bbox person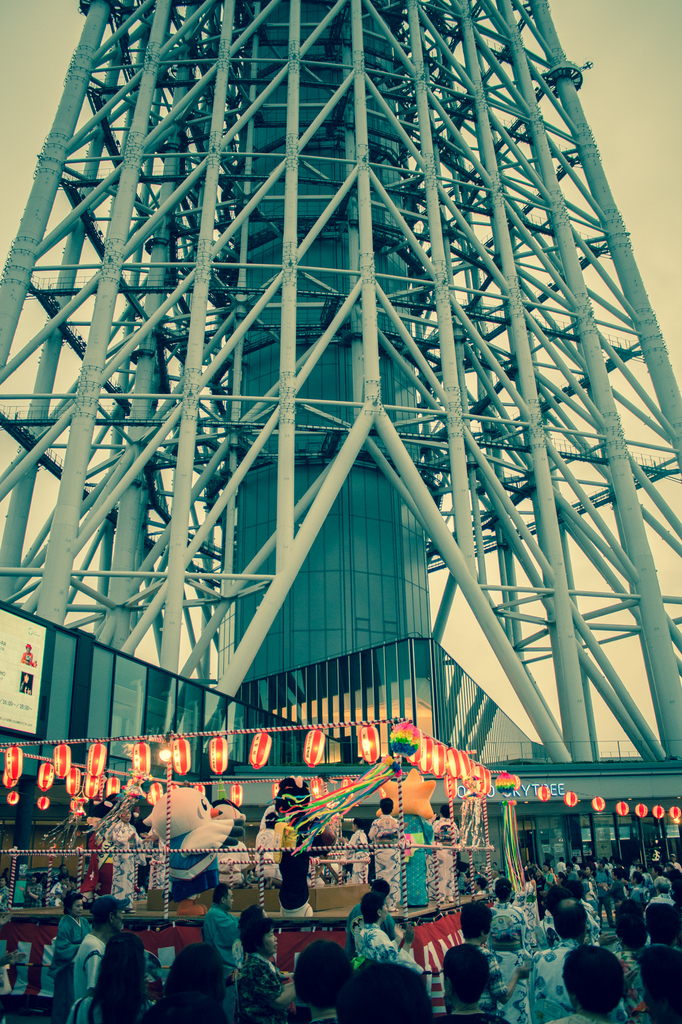
box=[634, 903, 681, 1023]
